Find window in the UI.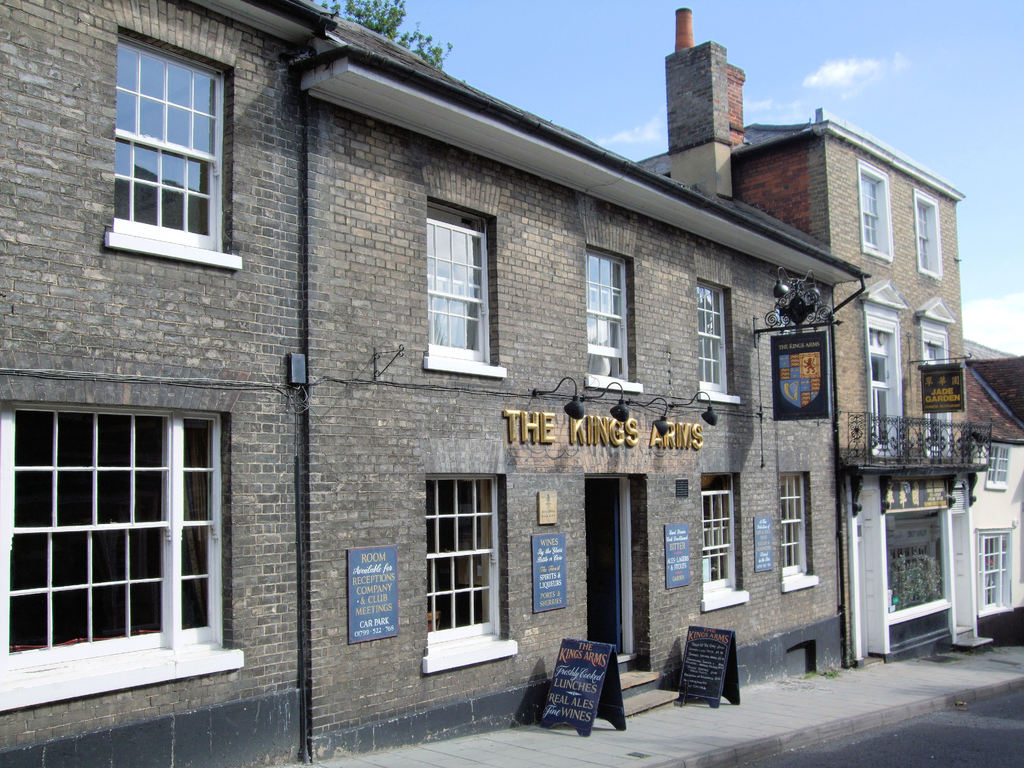
UI element at x1=587, y1=248, x2=633, y2=386.
